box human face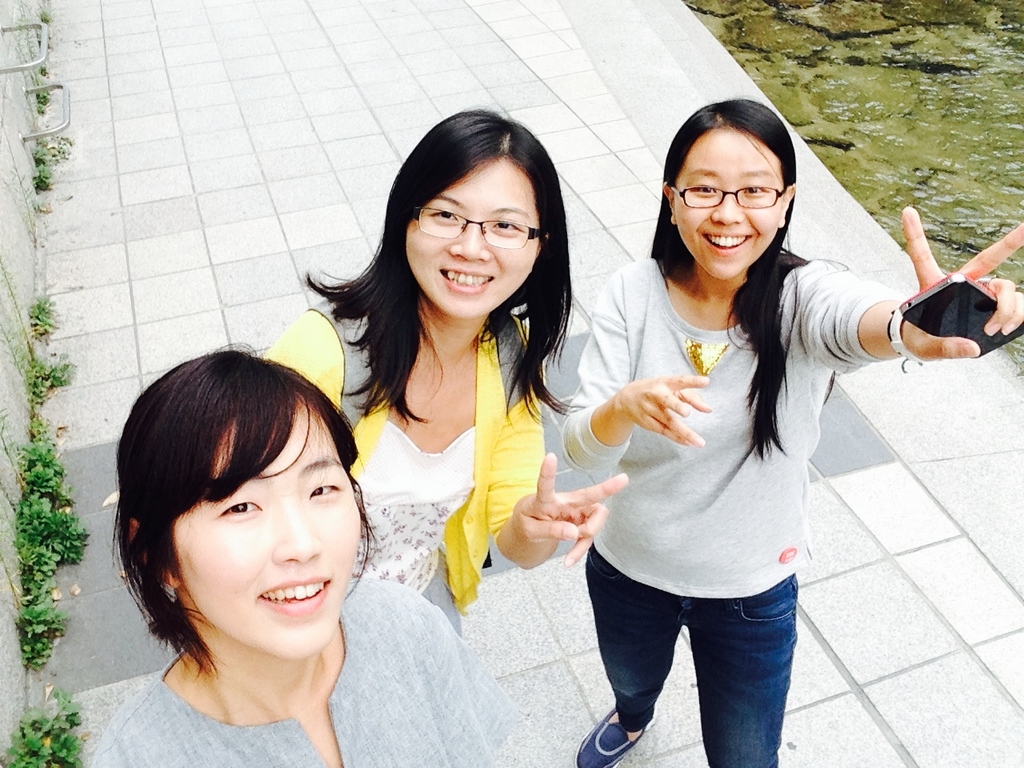
bbox=(159, 397, 361, 662)
